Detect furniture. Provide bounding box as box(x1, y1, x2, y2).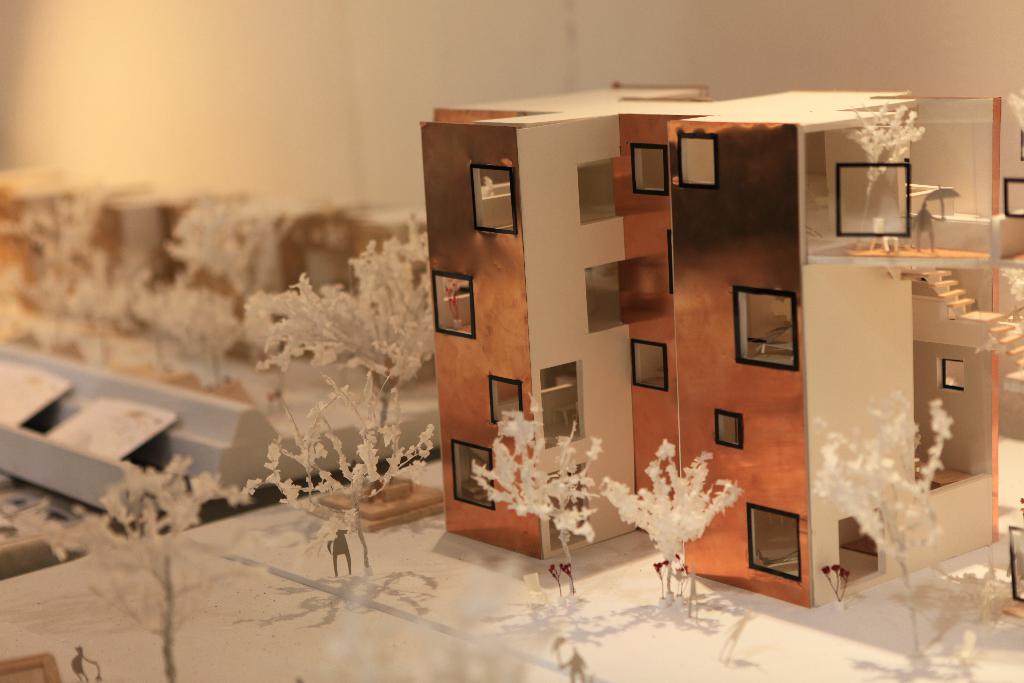
box(868, 218, 900, 254).
